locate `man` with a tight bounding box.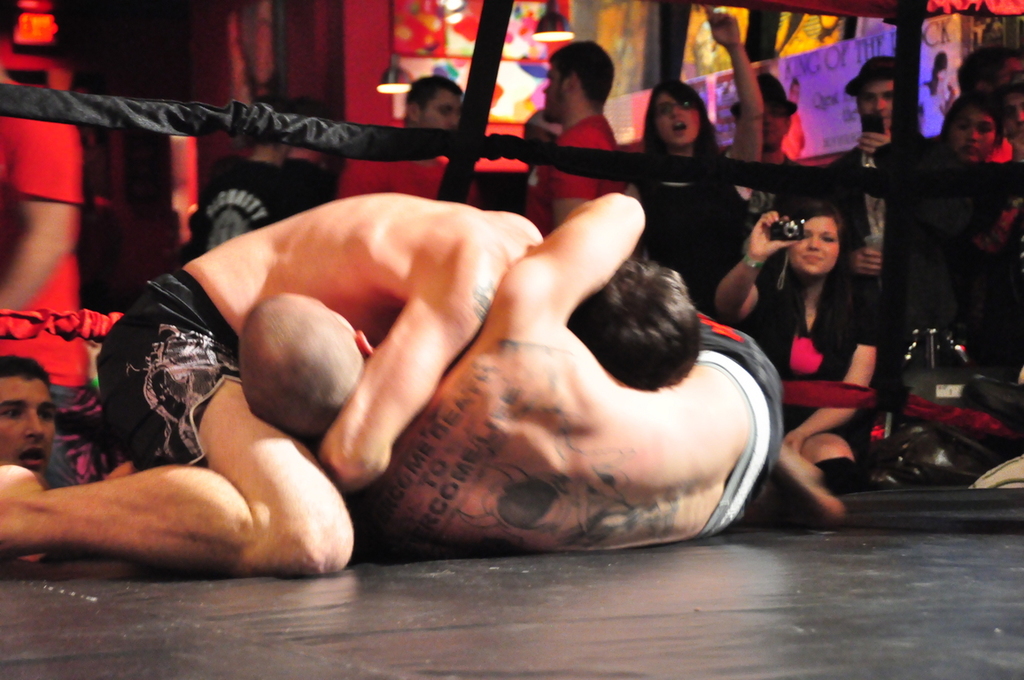
box(826, 61, 941, 325).
